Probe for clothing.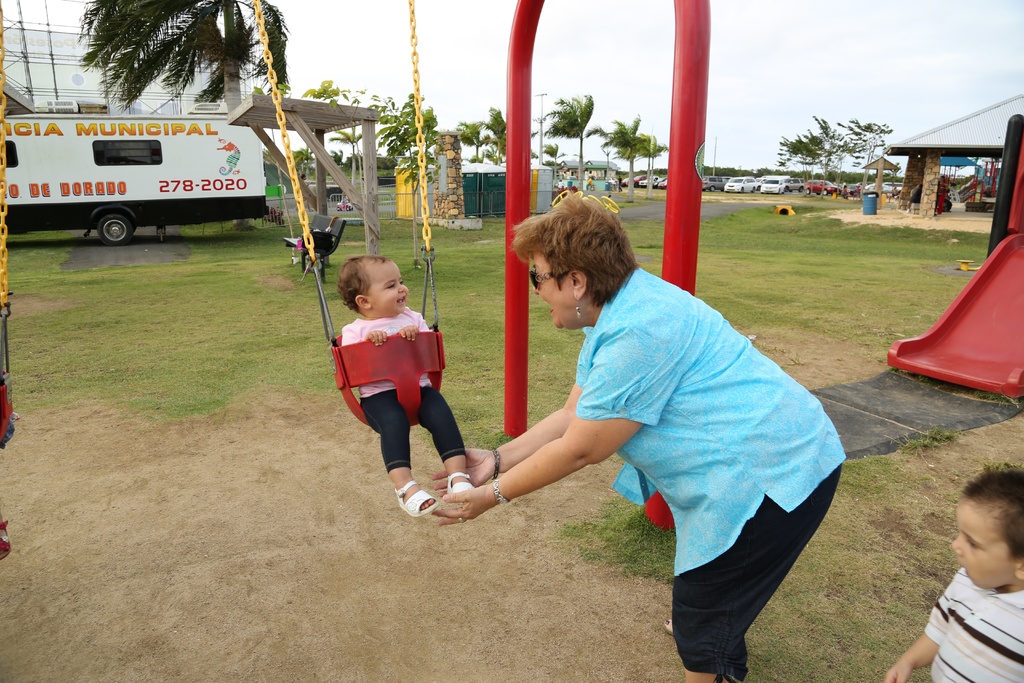
Probe result: <region>588, 176, 592, 192</region>.
